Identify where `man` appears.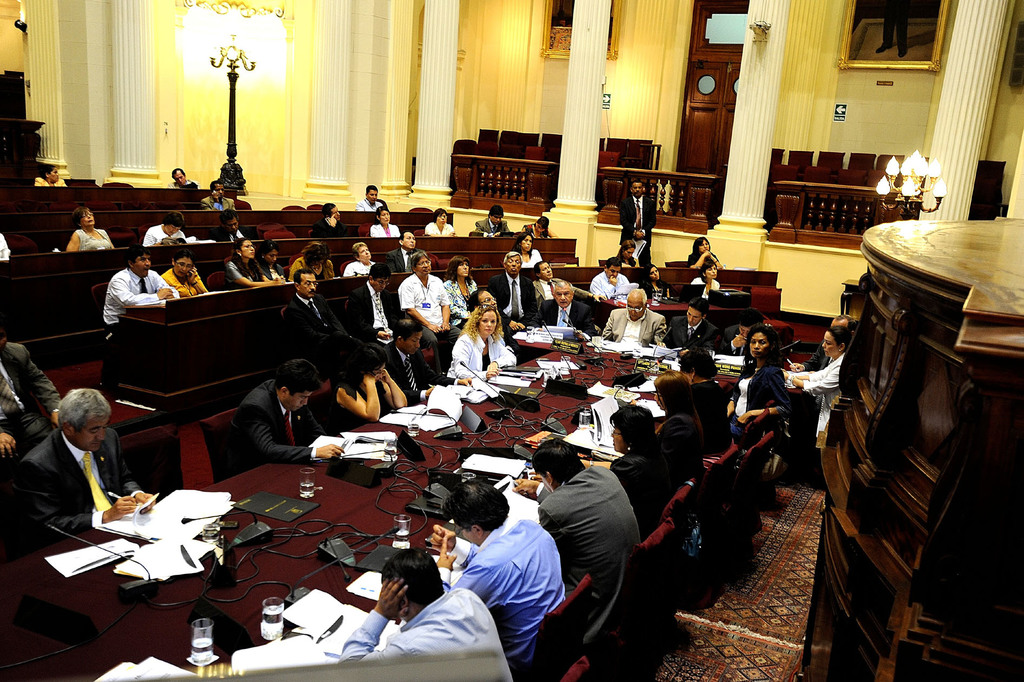
Appears at 104,244,176,335.
